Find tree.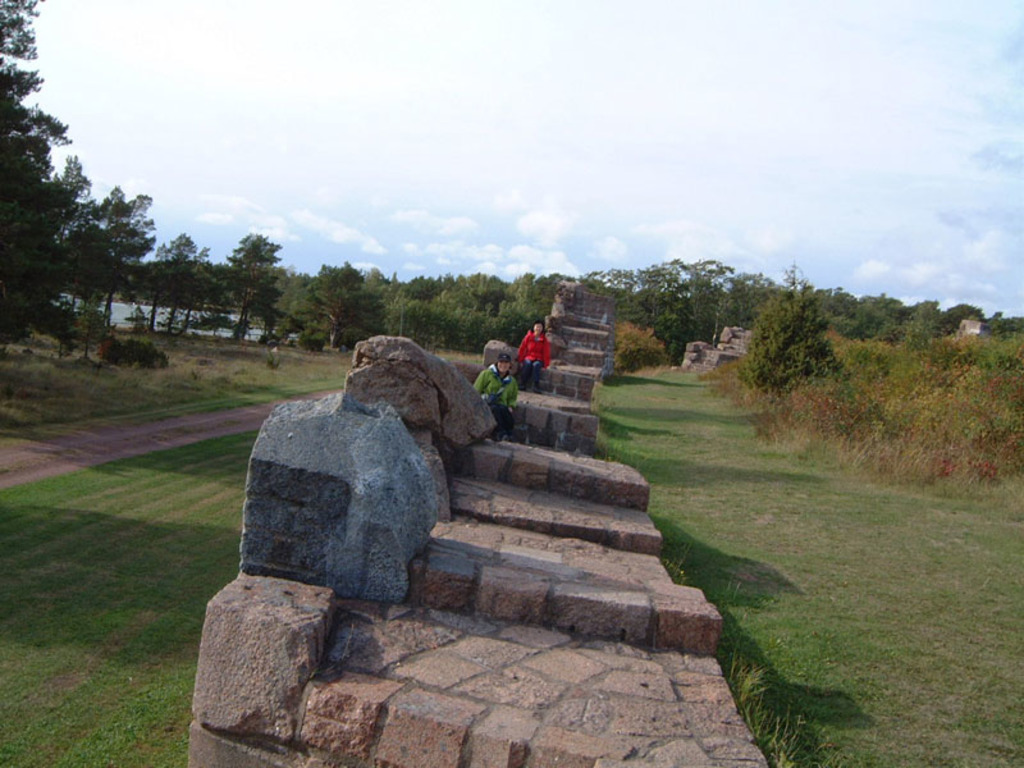
154/232/214/334.
